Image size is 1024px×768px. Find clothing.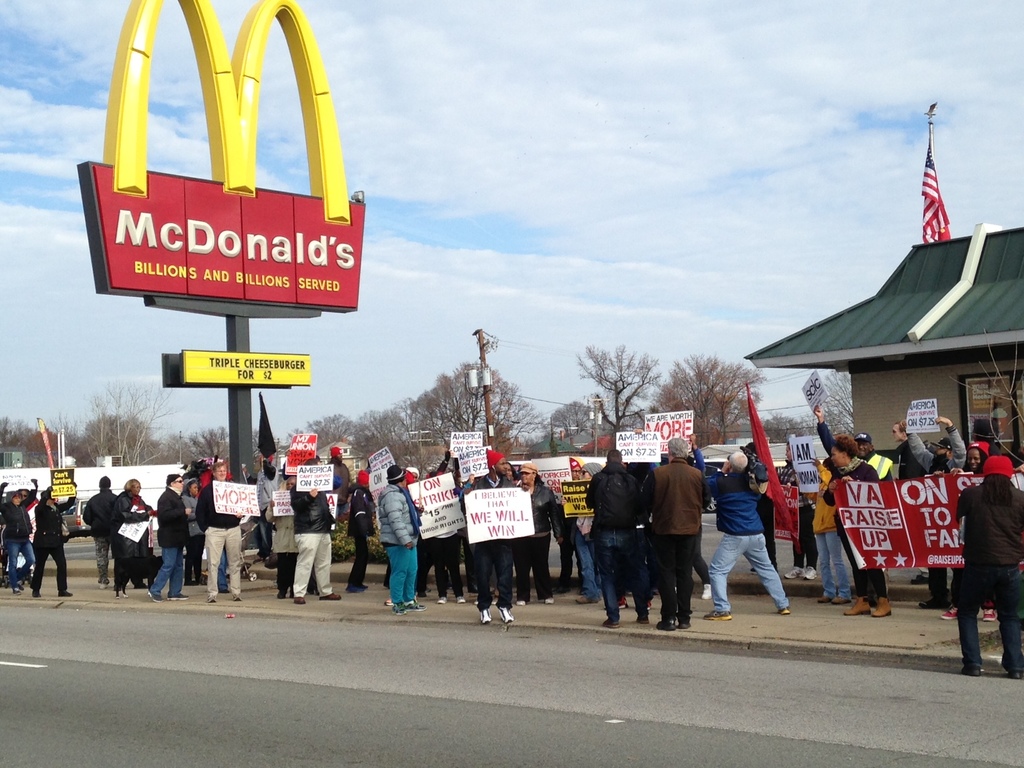
select_region(30, 499, 68, 594).
